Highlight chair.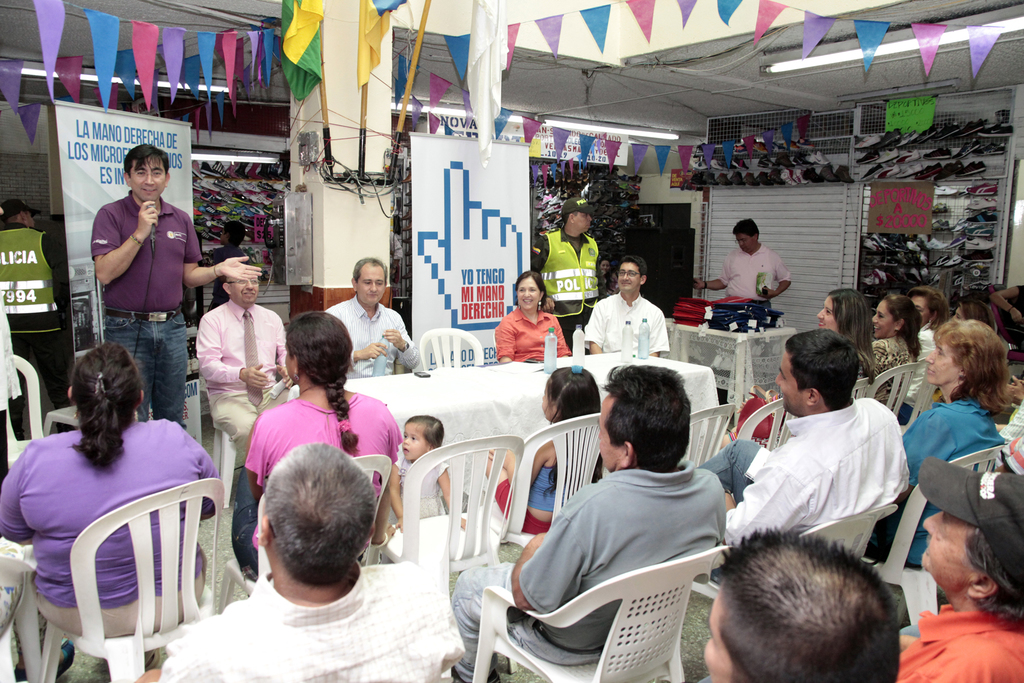
Highlighted region: BBox(847, 374, 872, 399).
